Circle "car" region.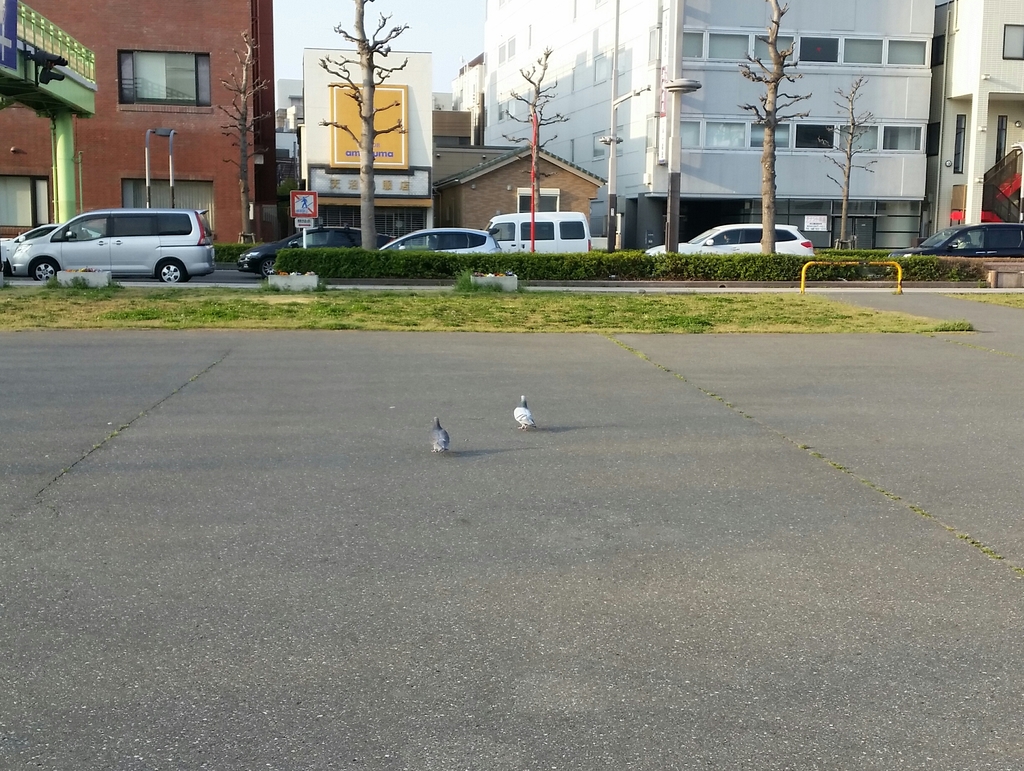
Region: <box>886,222,1023,271</box>.
